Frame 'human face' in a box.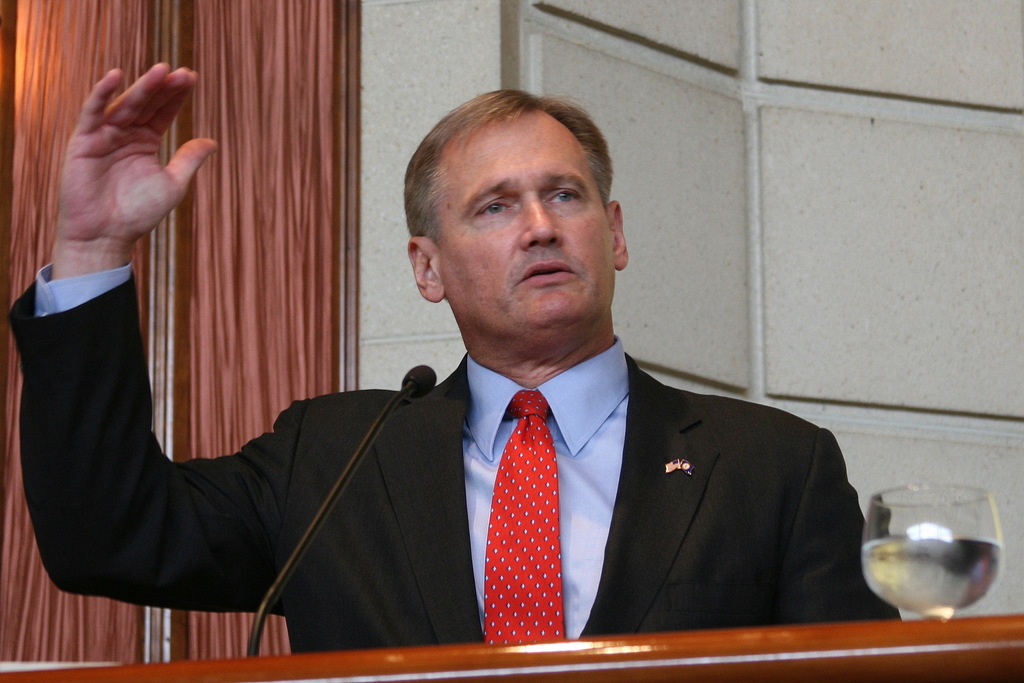
431, 104, 615, 331.
